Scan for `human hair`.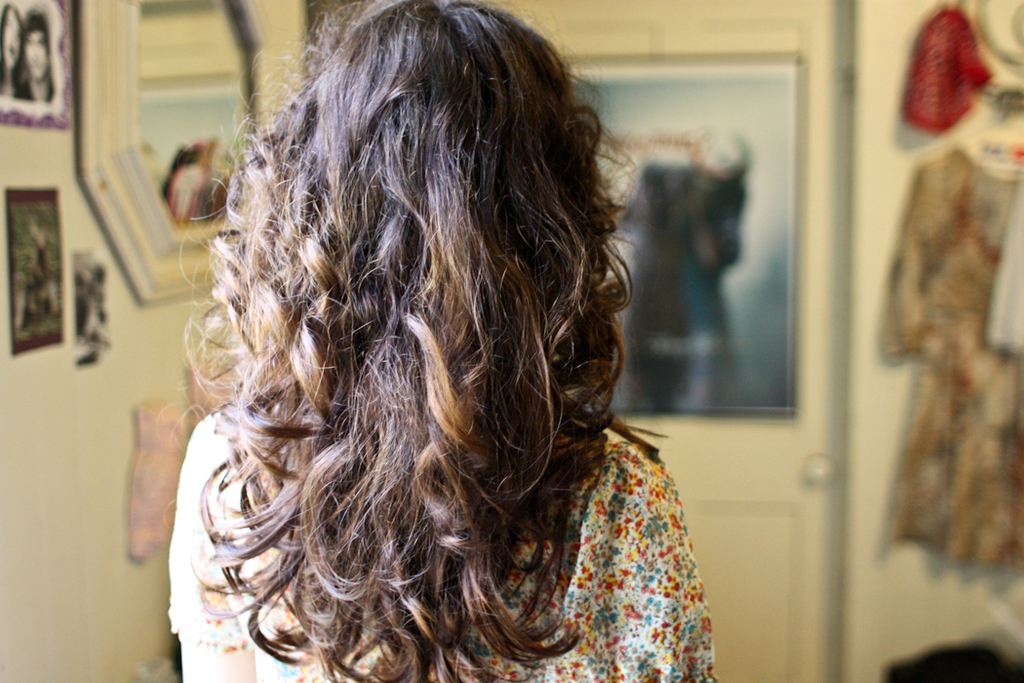
Scan result: rect(14, 5, 59, 100).
